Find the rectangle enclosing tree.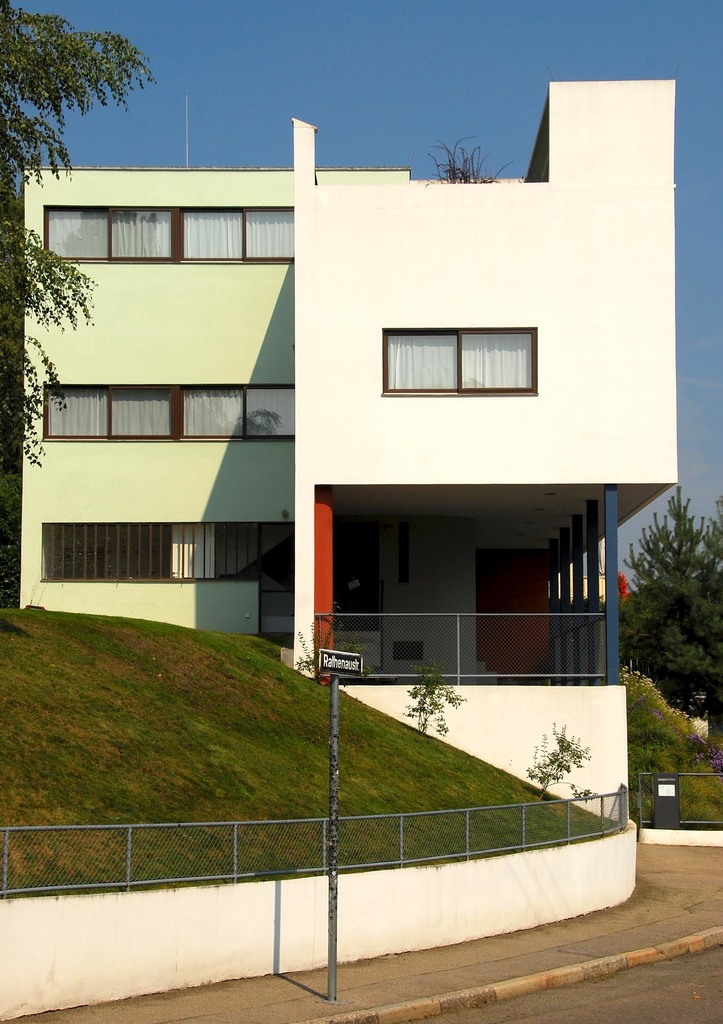
box=[0, 0, 152, 474].
